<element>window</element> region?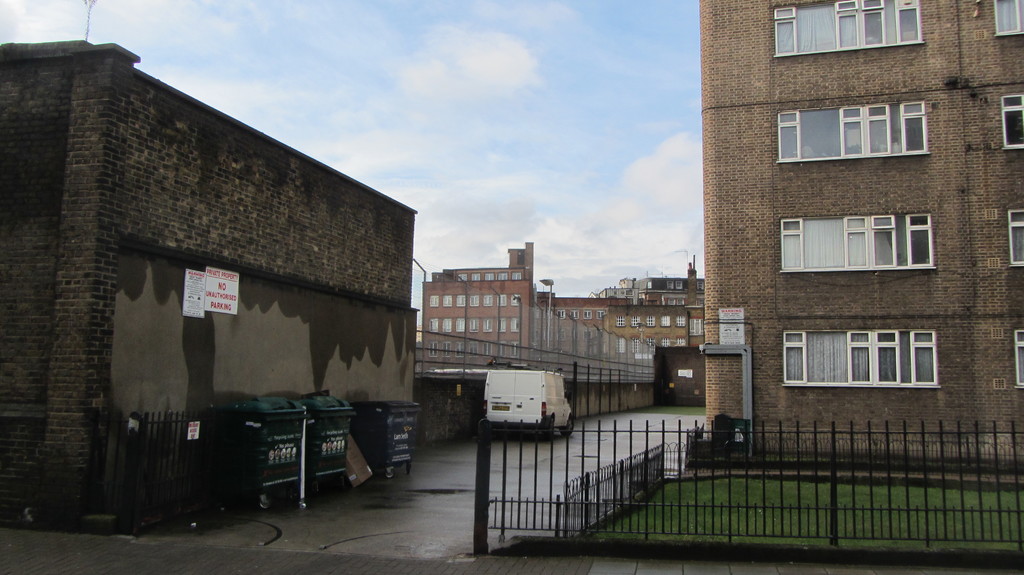
(584, 313, 590, 319)
